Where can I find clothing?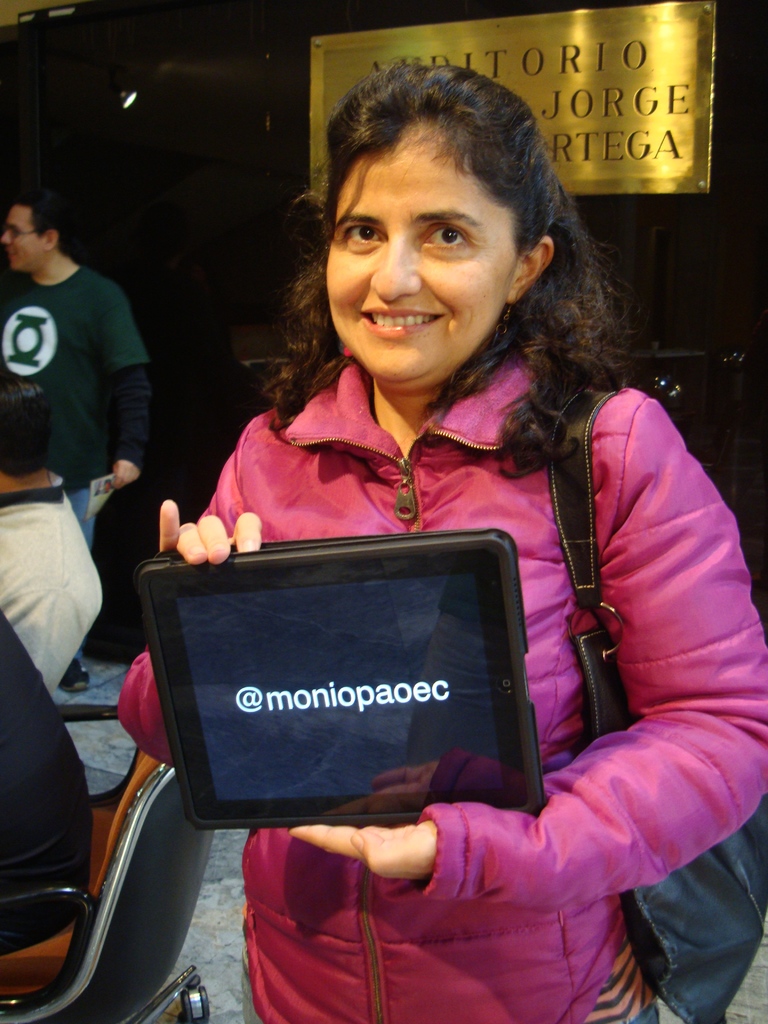
You can find it at l=0, t=458, r=103, b=706.
